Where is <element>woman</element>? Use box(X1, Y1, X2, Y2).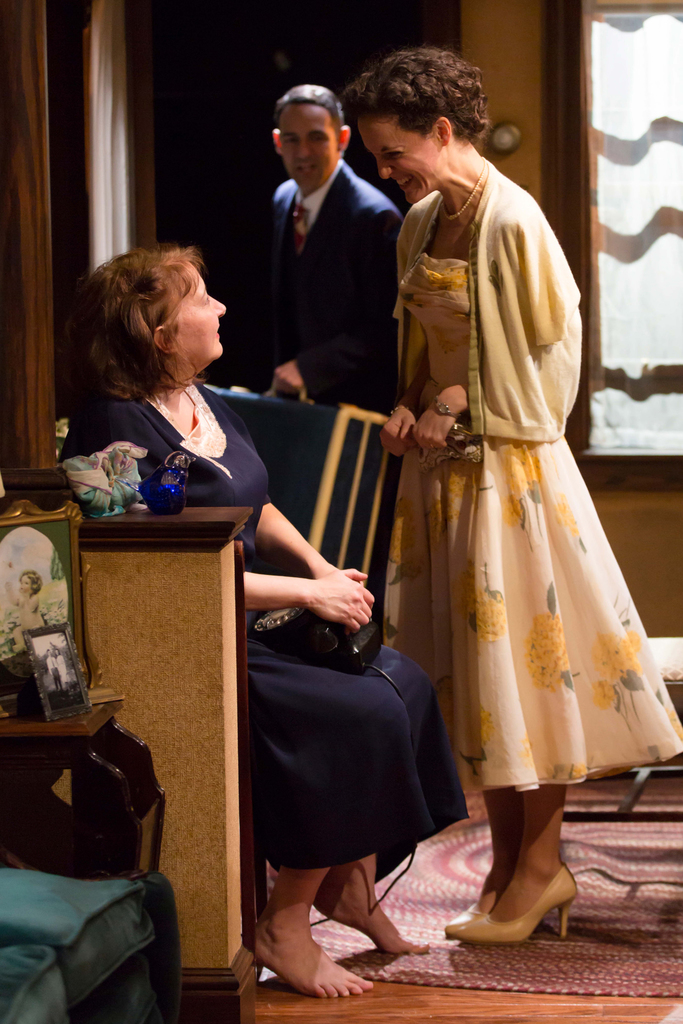
box(311, 150, 625, 920).
